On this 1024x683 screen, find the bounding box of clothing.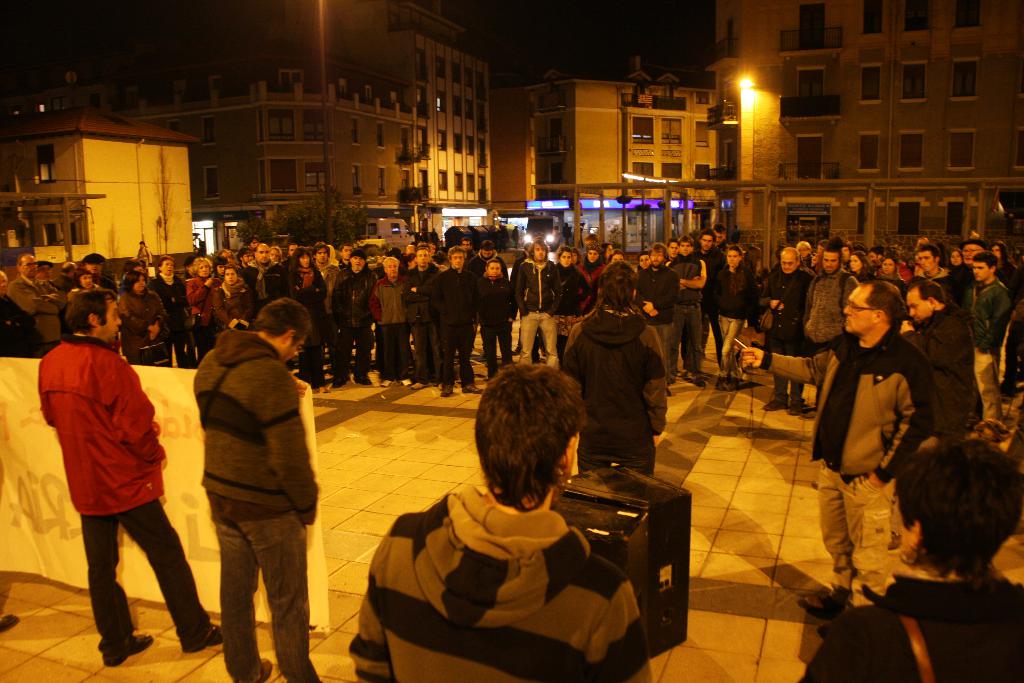
Bounding box: [37,337,213,655].
